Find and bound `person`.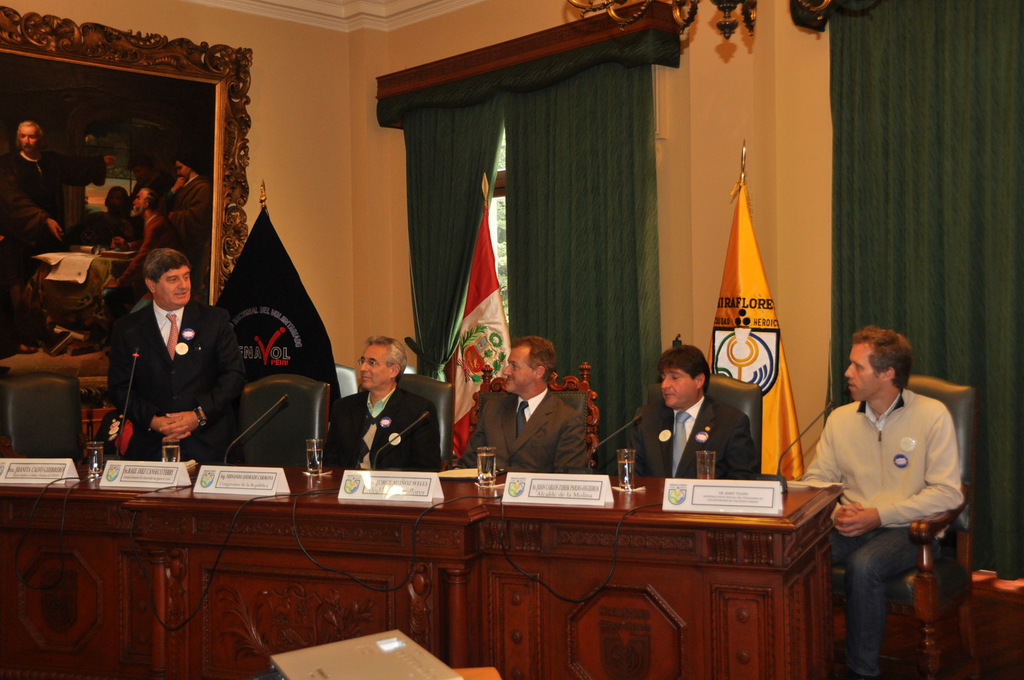
Bound: {"left": 320, "top": 333, "right": 443, "bottom": 482}.
